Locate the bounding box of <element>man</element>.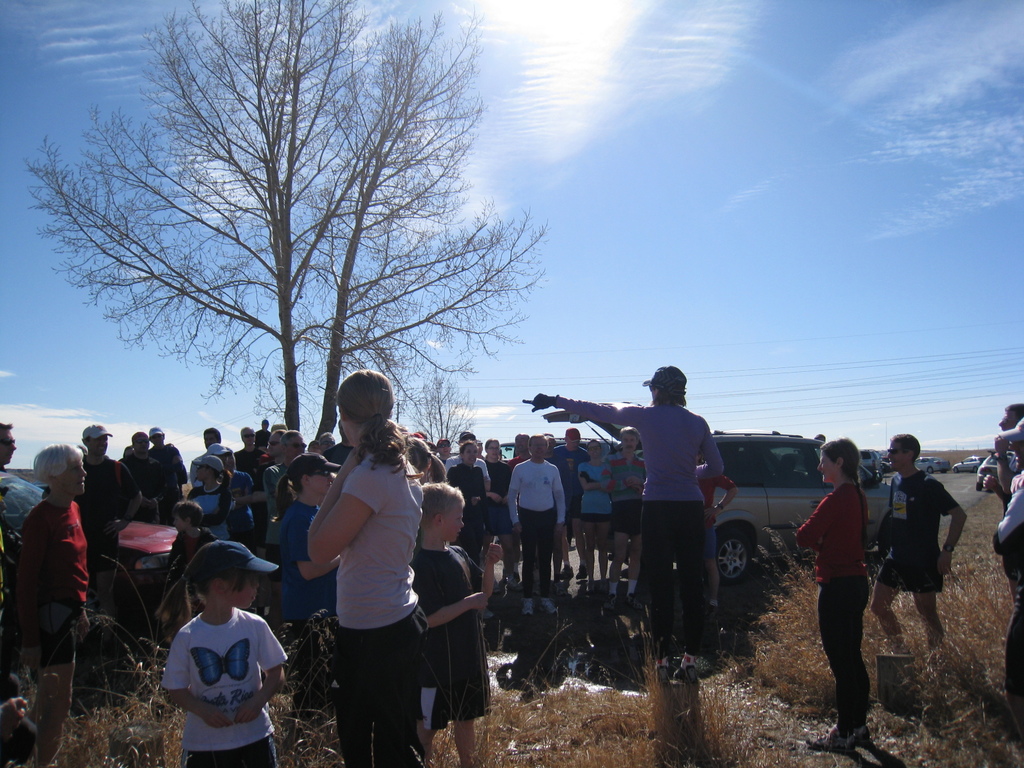
Bounding box: (871, 431, 965, 651).
